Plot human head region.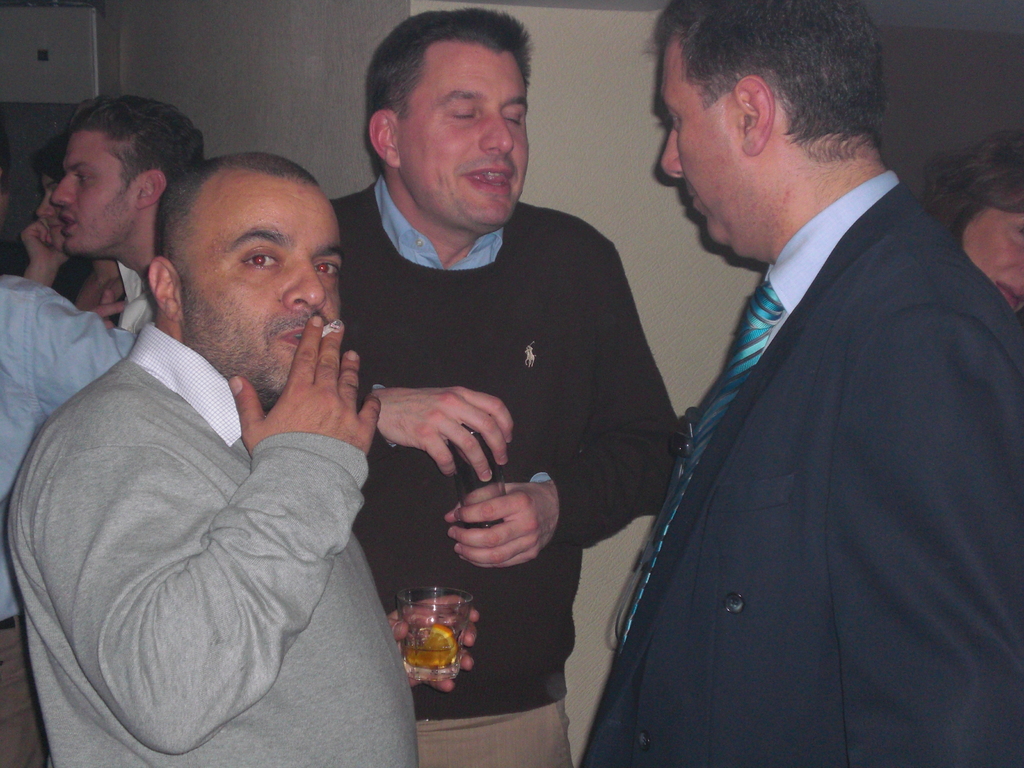
Plotted at x1=366, y1=16, x2=531, y2=234.
